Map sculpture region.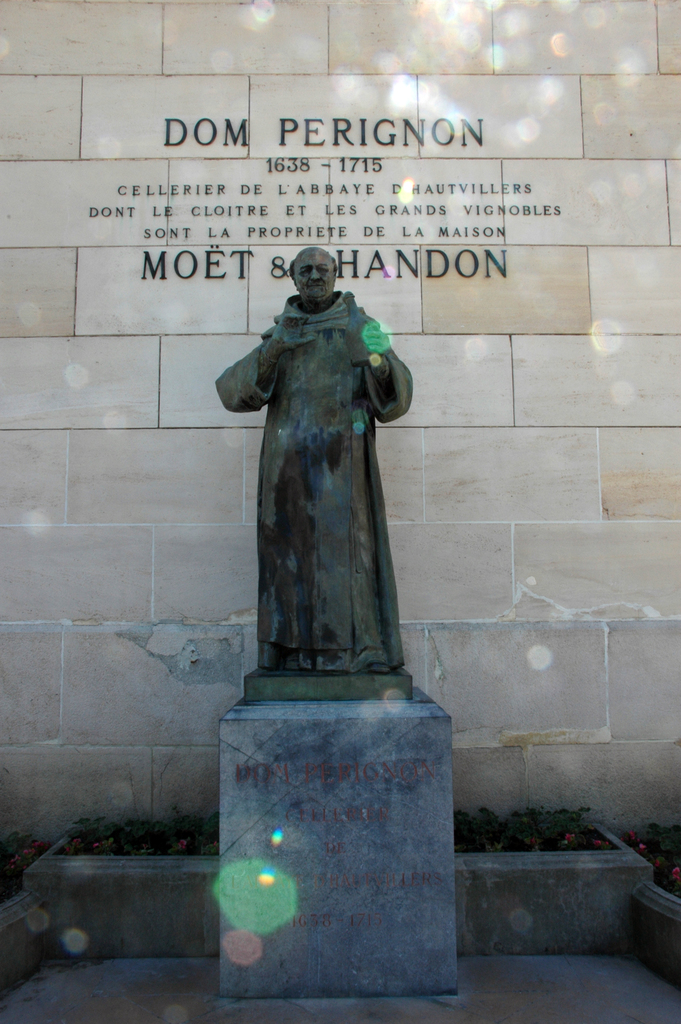
Mapped to {"left": 226, "top": 253, "right": 418, "bottom": 691}.
